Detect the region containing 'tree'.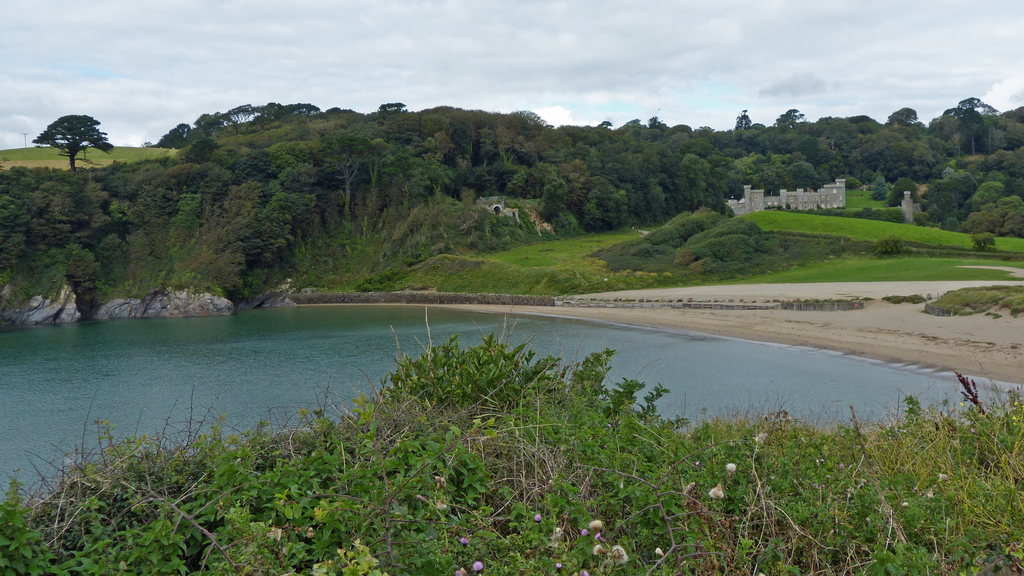
x1=604, y1=128, x2=634, y2=186.
